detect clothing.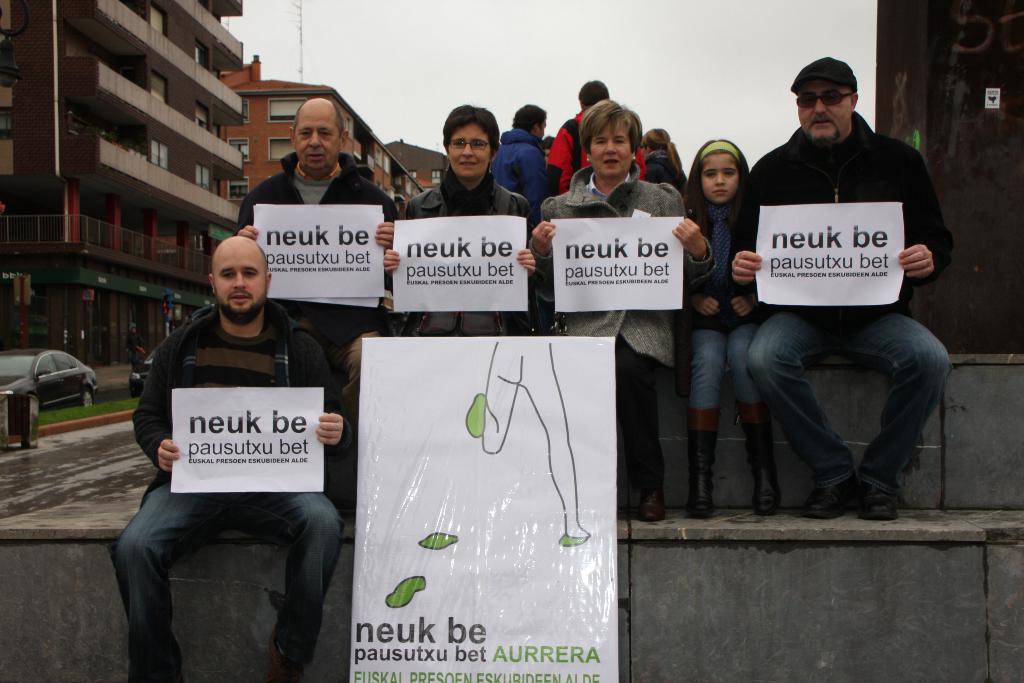
Detected at <bbox>238, 149, 407, 390</bbox>.
